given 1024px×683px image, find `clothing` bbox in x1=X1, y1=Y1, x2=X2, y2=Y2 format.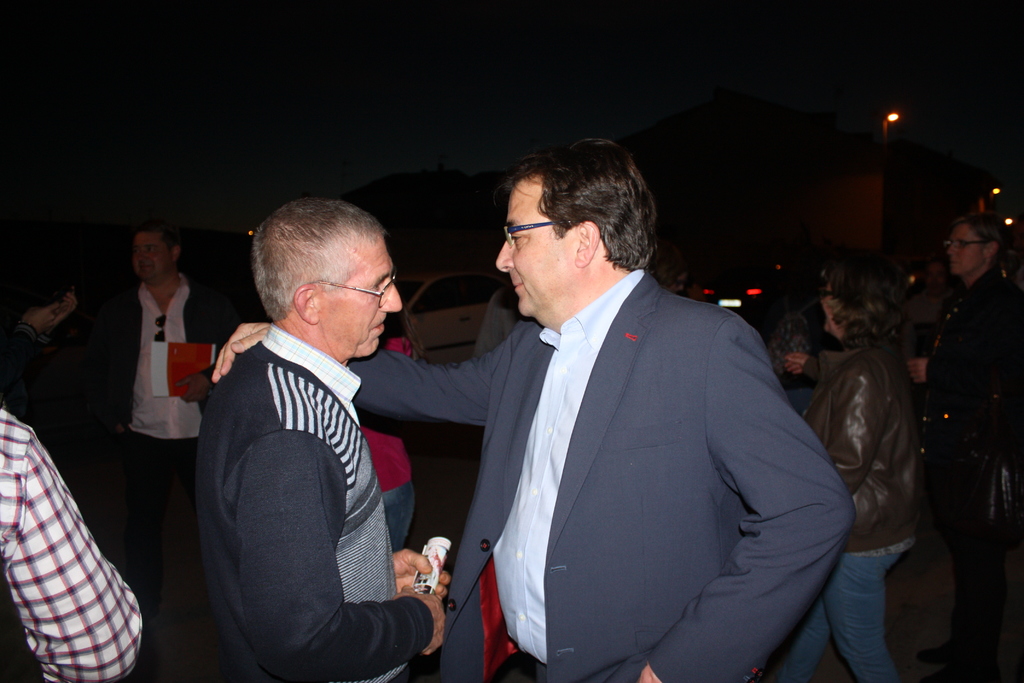
x1=178, y1=268, x2=442, y2=682.
